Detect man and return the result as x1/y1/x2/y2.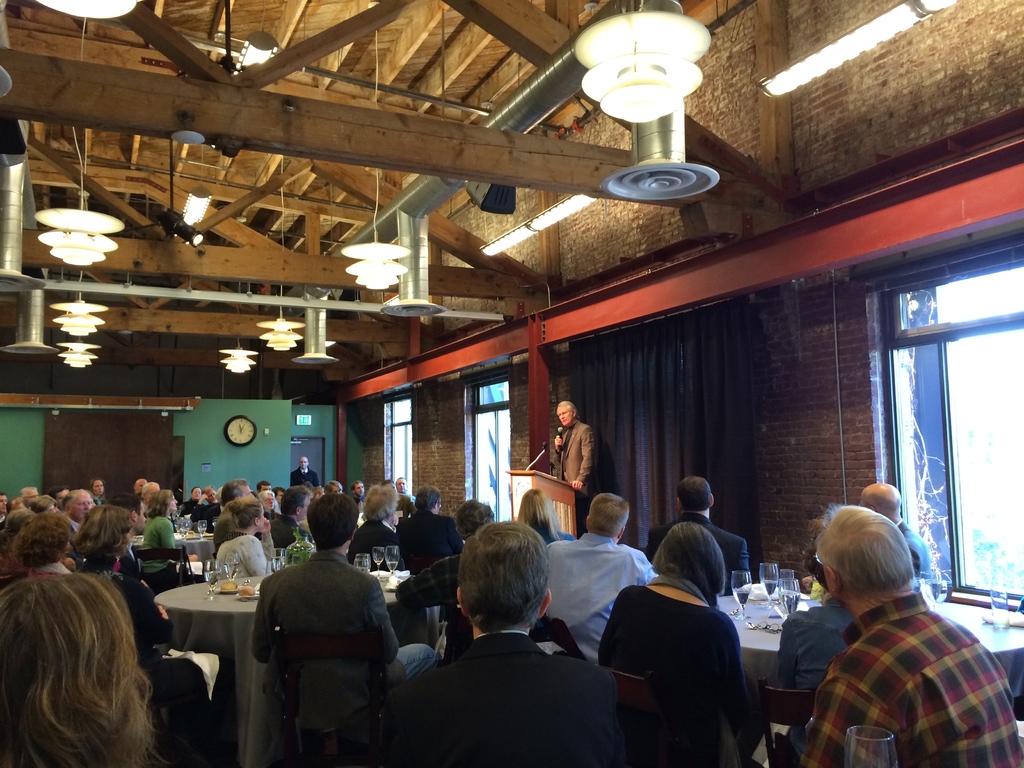
274/486/312/548.
